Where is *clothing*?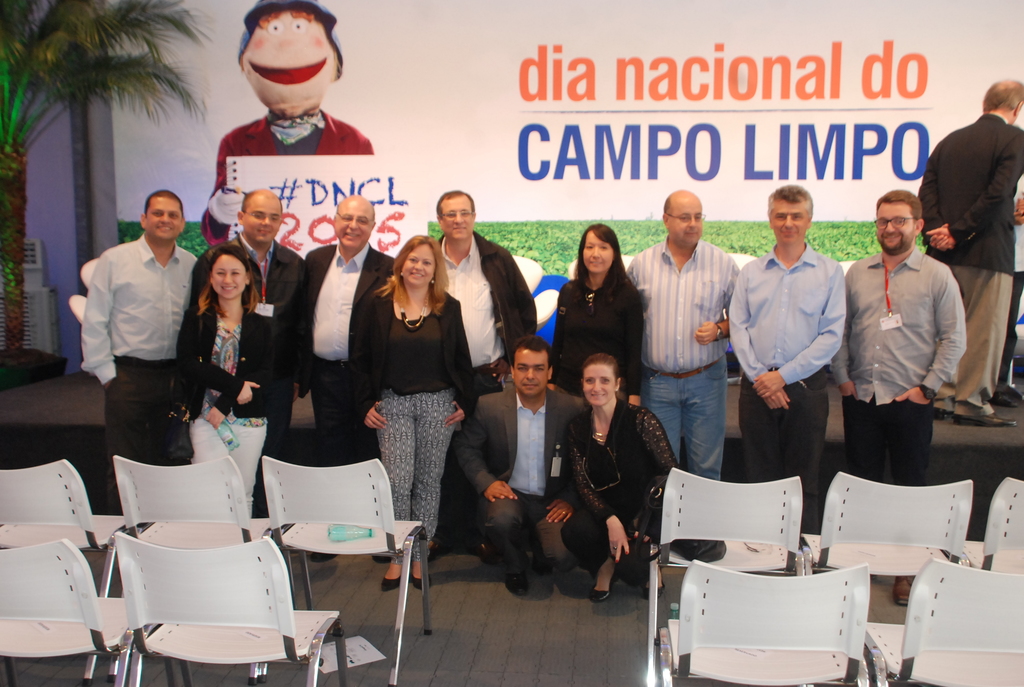
box=[435, 235, 541, 530].
